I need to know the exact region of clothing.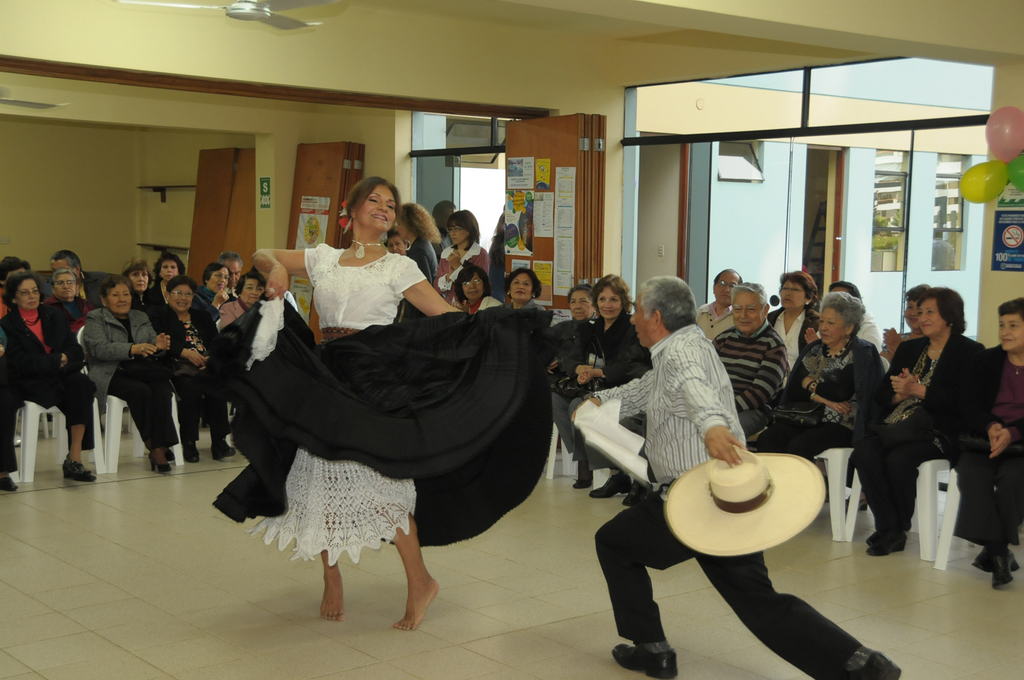
Region: box(210, 242, 555, 569).
